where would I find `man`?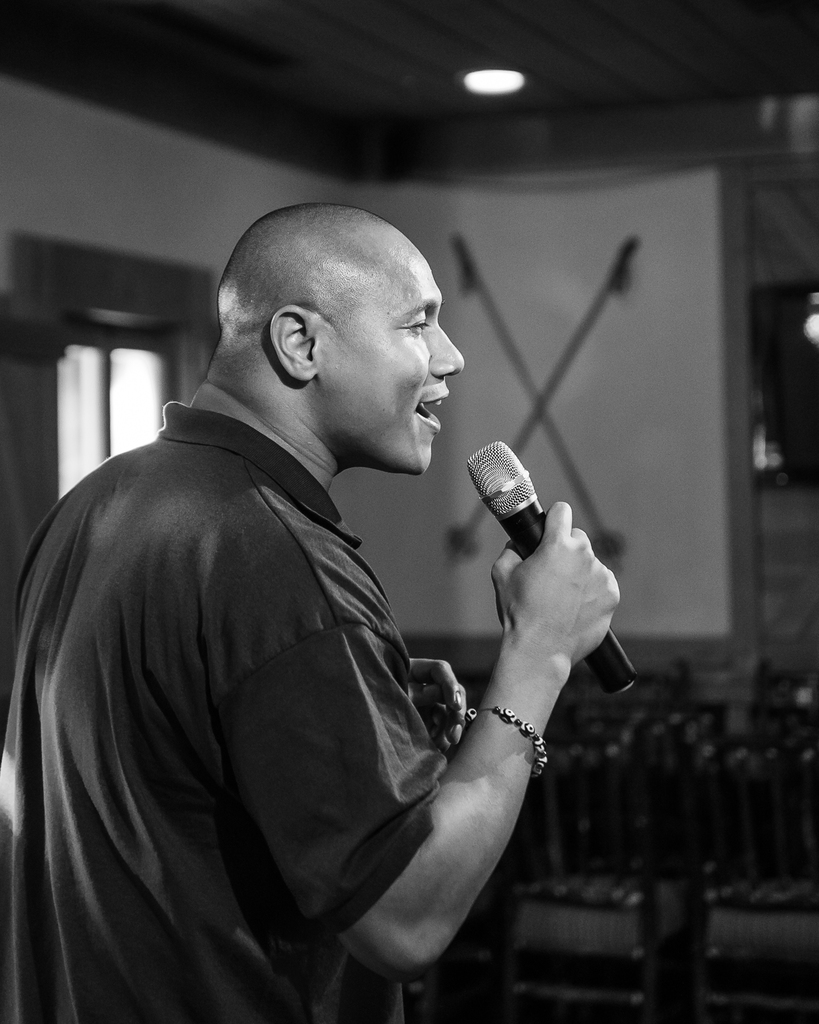
At locate(0, 213, 600, 1012).
